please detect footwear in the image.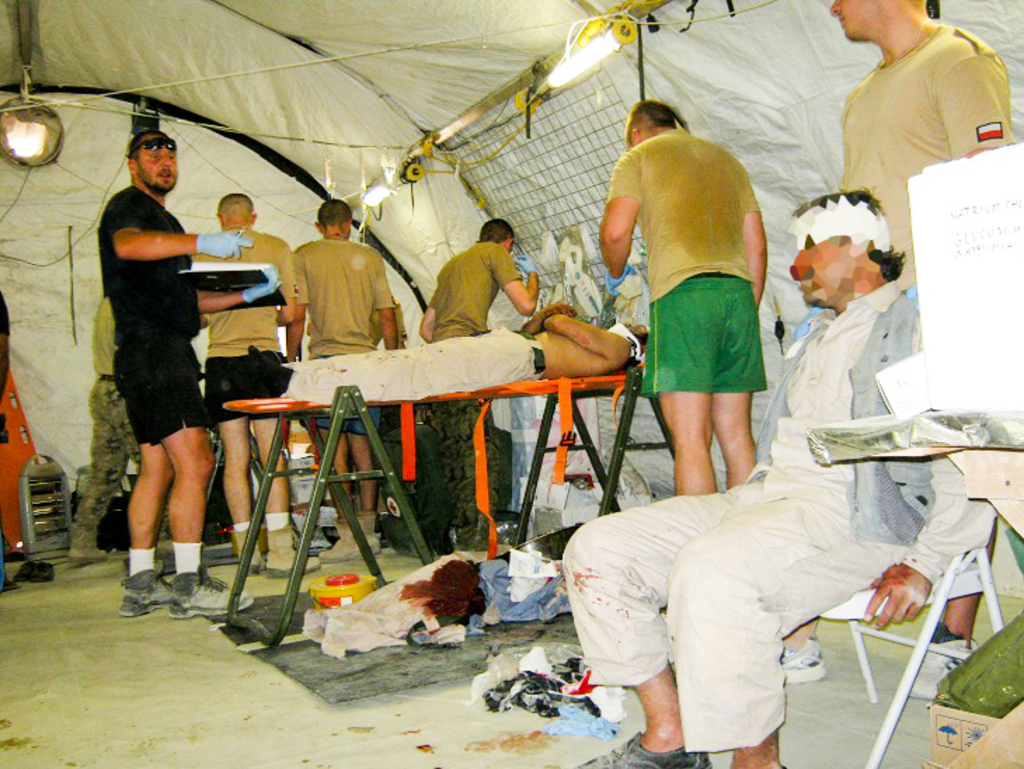
select_region(118, 570, 174, 620).
